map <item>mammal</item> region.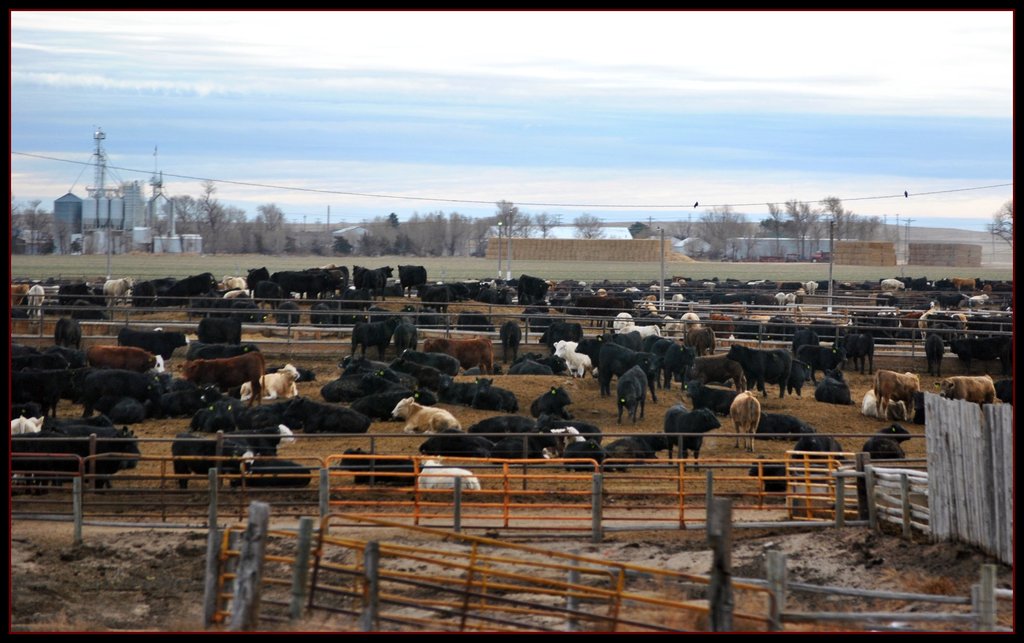
Mapped to crop(387, 393, 460, 437).
